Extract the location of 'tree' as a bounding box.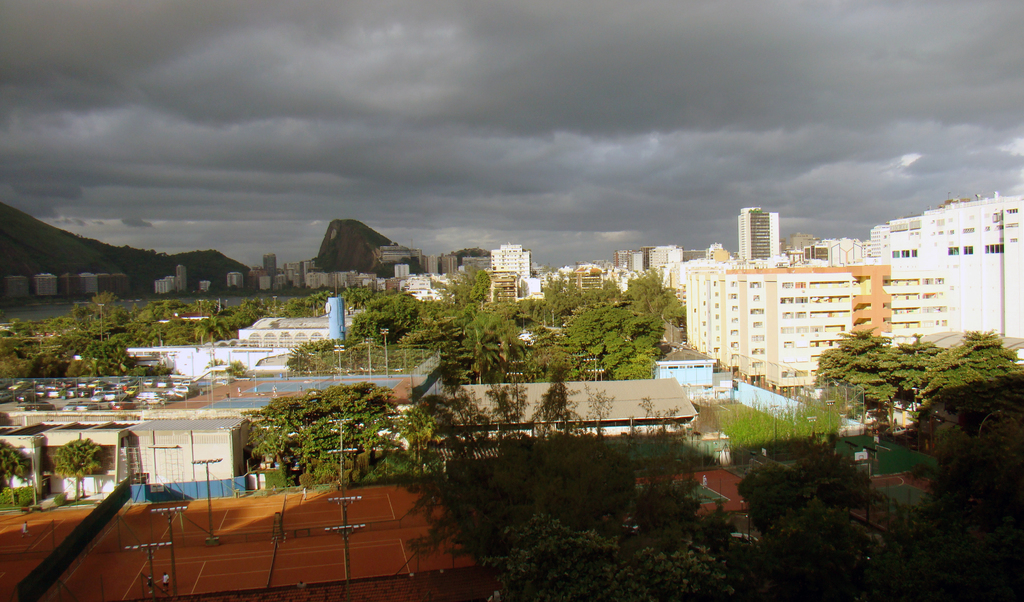
<box>630,477,708,539</box>.
